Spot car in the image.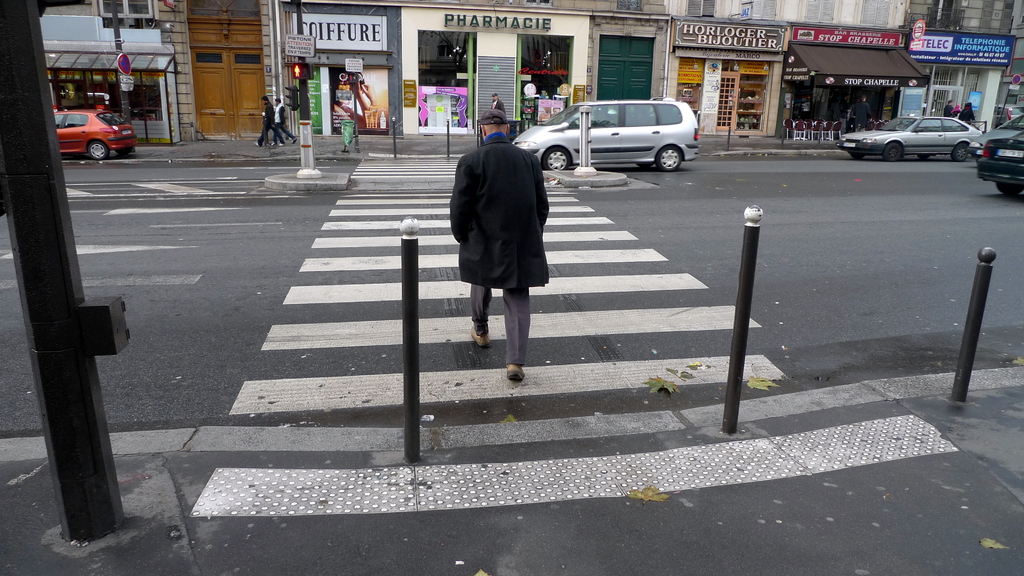
car found at (left=977, top=126, right=1023, bottom=197).
